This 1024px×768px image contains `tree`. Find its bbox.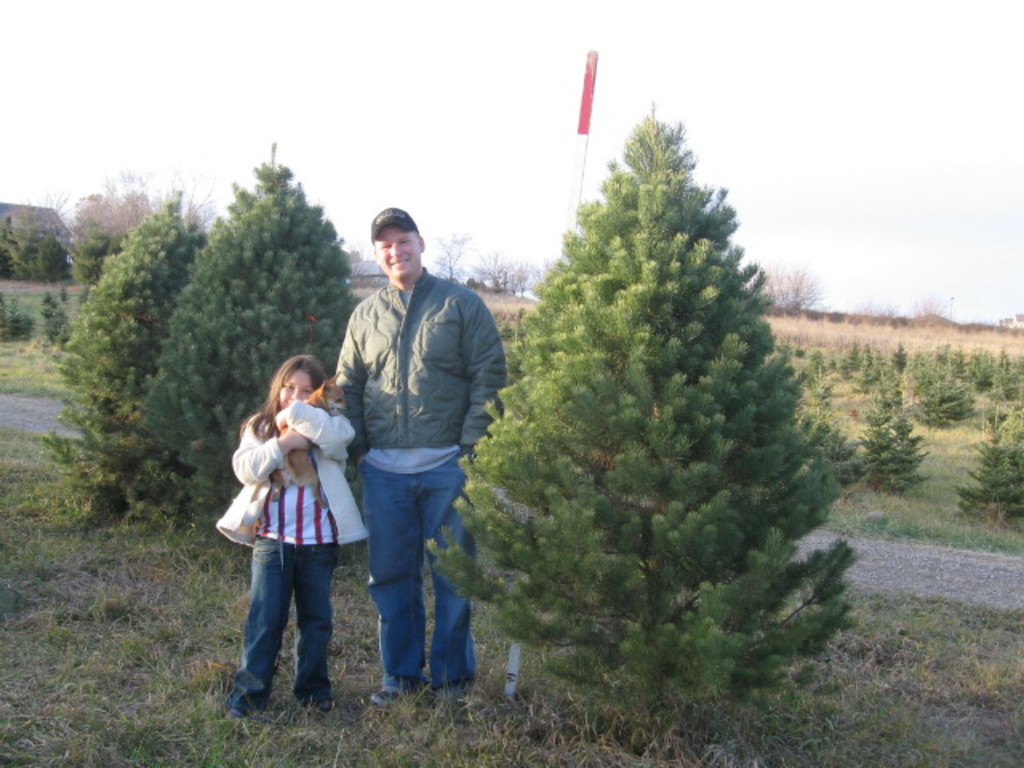
[34, 182, 221, 536].
